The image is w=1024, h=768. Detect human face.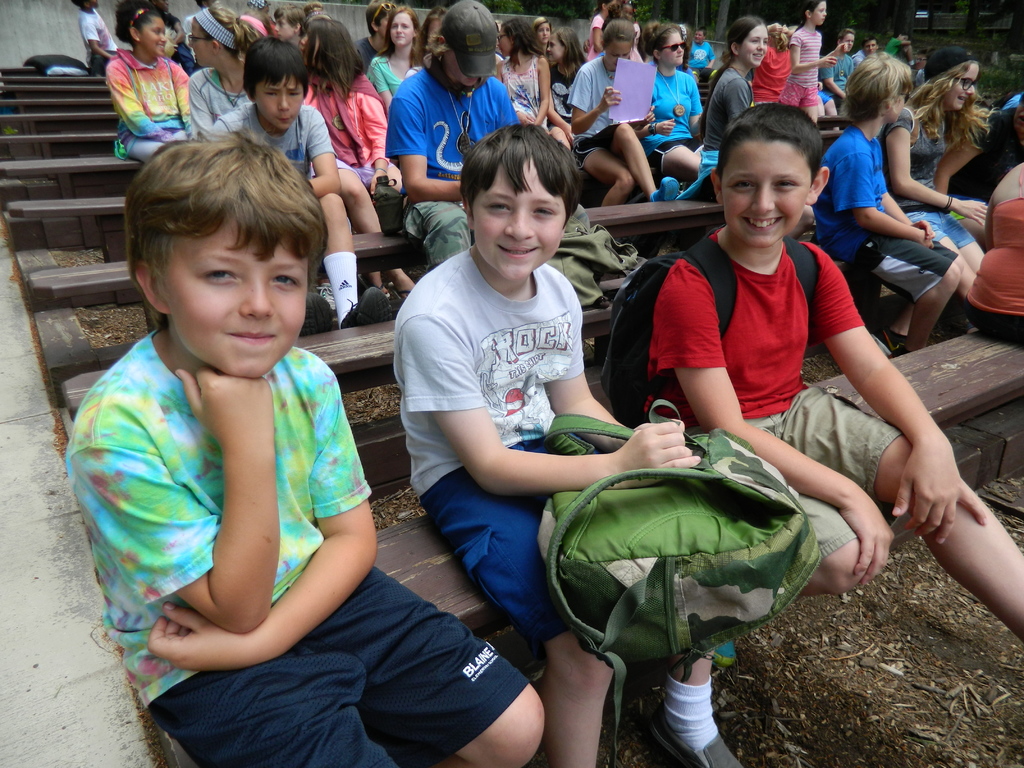
Detection: bbox=[497, 27, 511, 58].
